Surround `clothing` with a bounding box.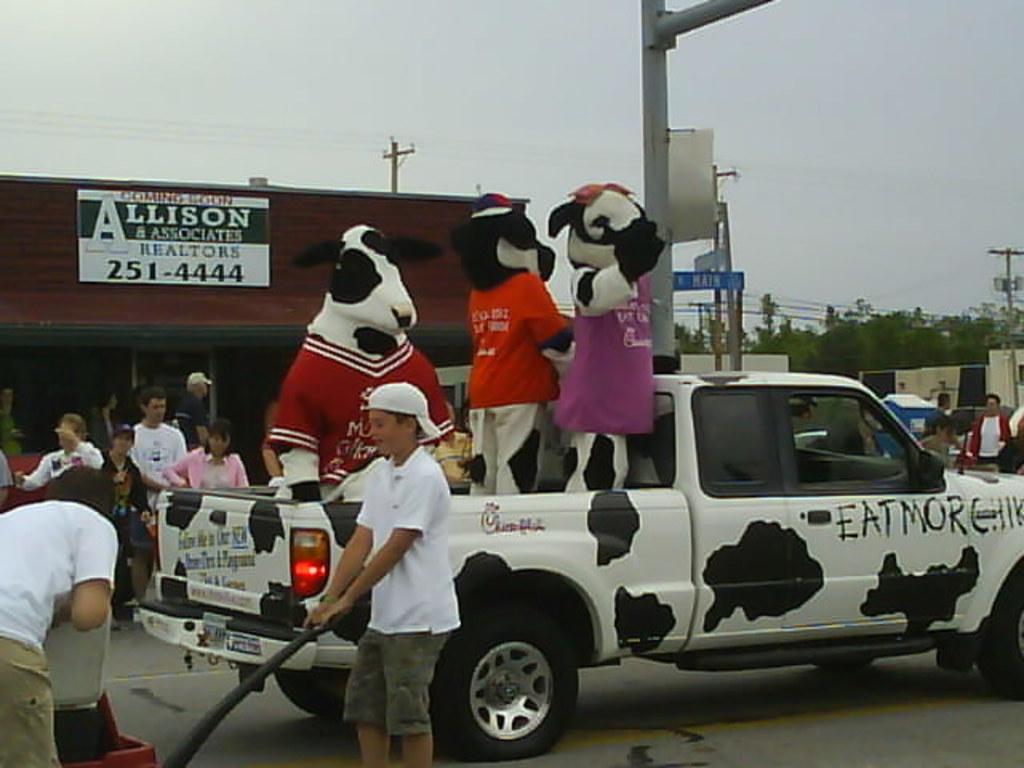
(x1=126, y1=416, x2=179, y2=485).
